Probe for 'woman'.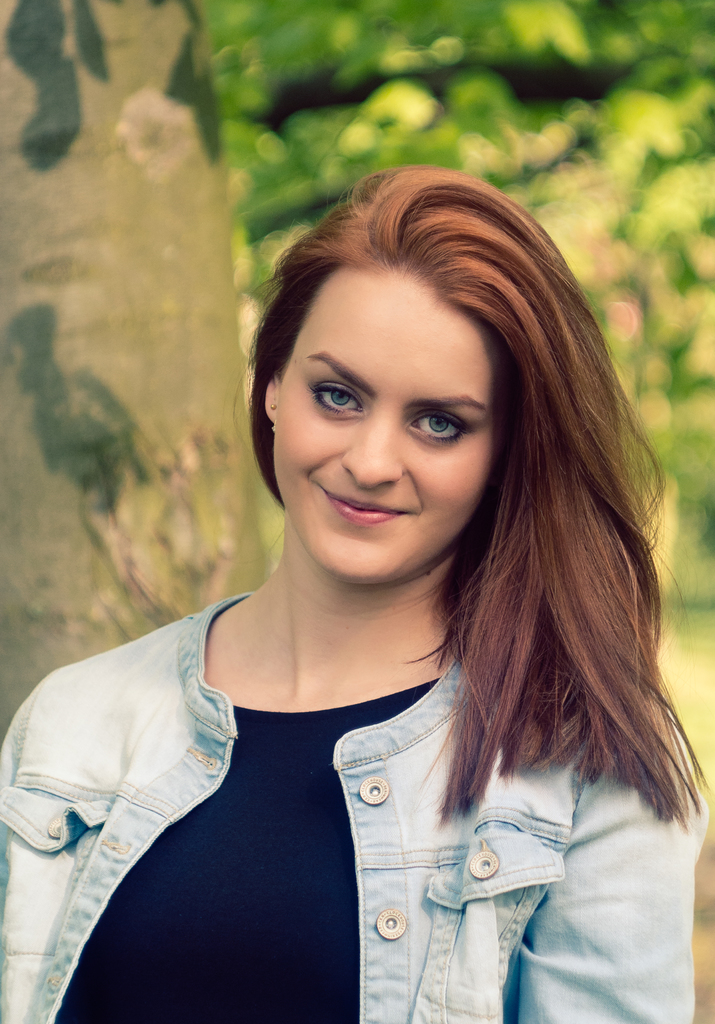
Probe result: pyautogui.locateOnScreen(35, 127, 714, 1009).
